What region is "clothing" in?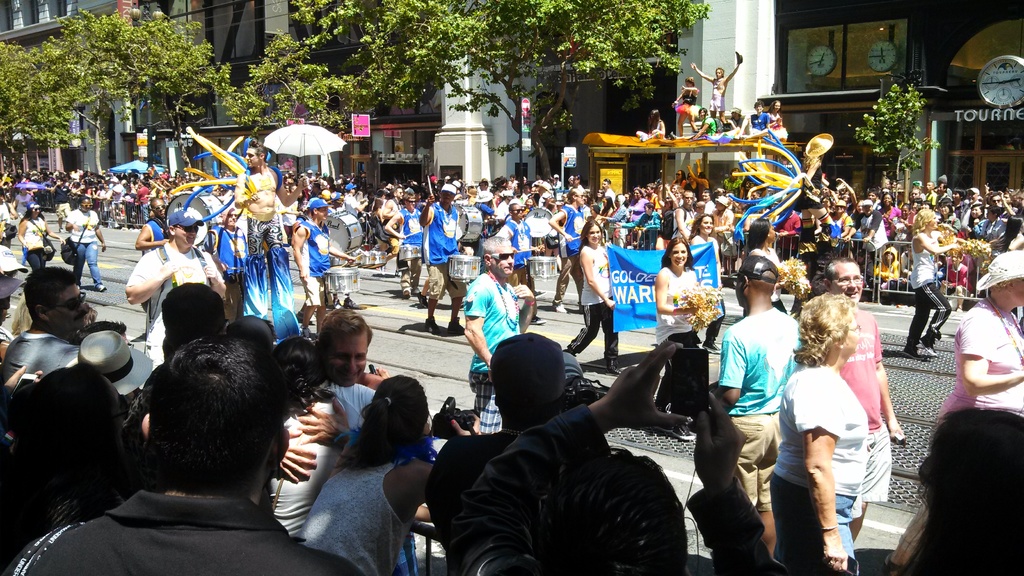
rect(124, 244, 220, 377).
